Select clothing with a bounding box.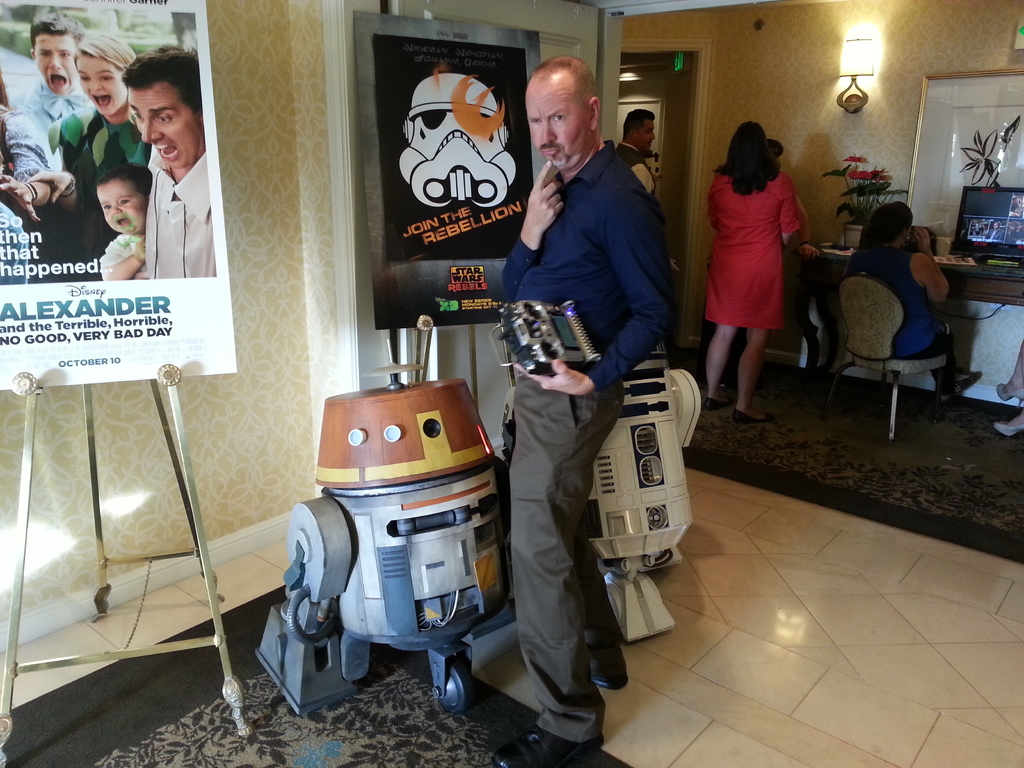
x1=5, y1=76, x2=94, y2=139.
